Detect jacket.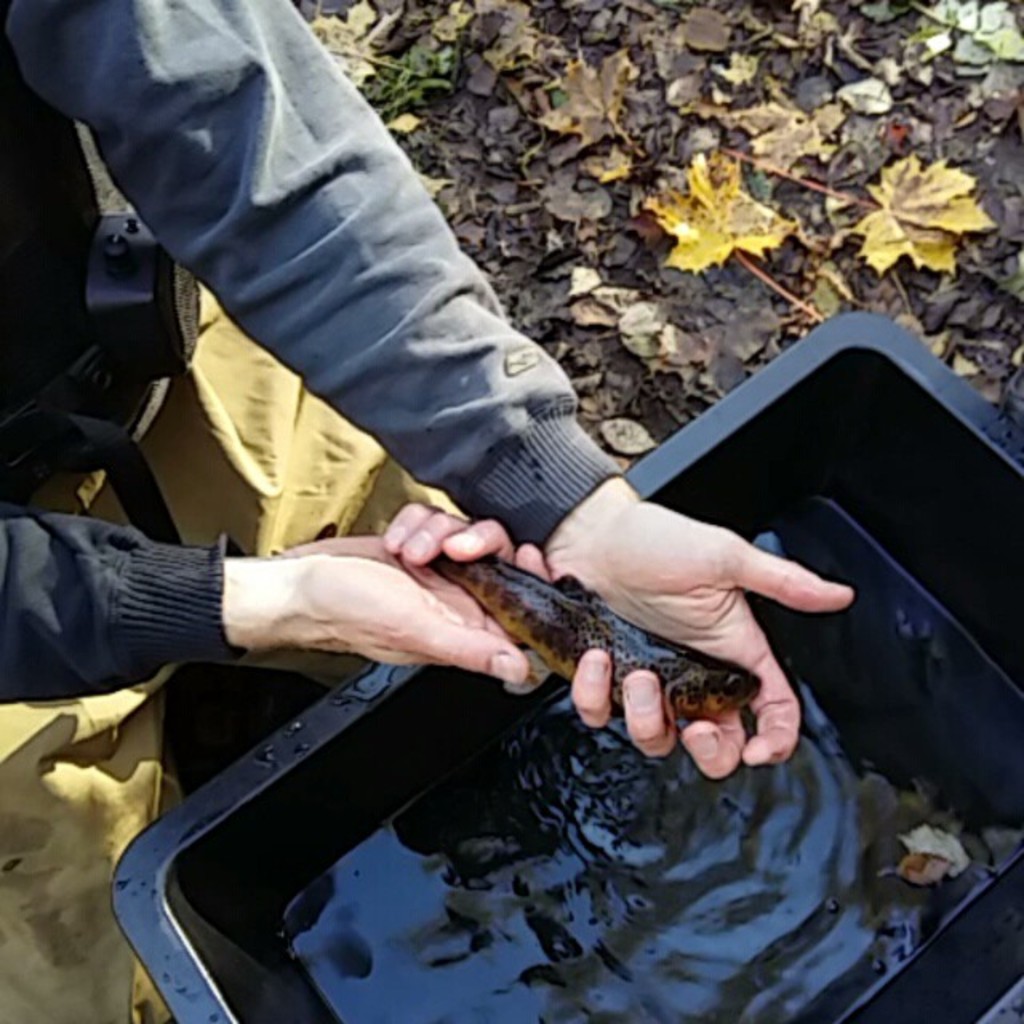
Detected at 0,0,627,702.
